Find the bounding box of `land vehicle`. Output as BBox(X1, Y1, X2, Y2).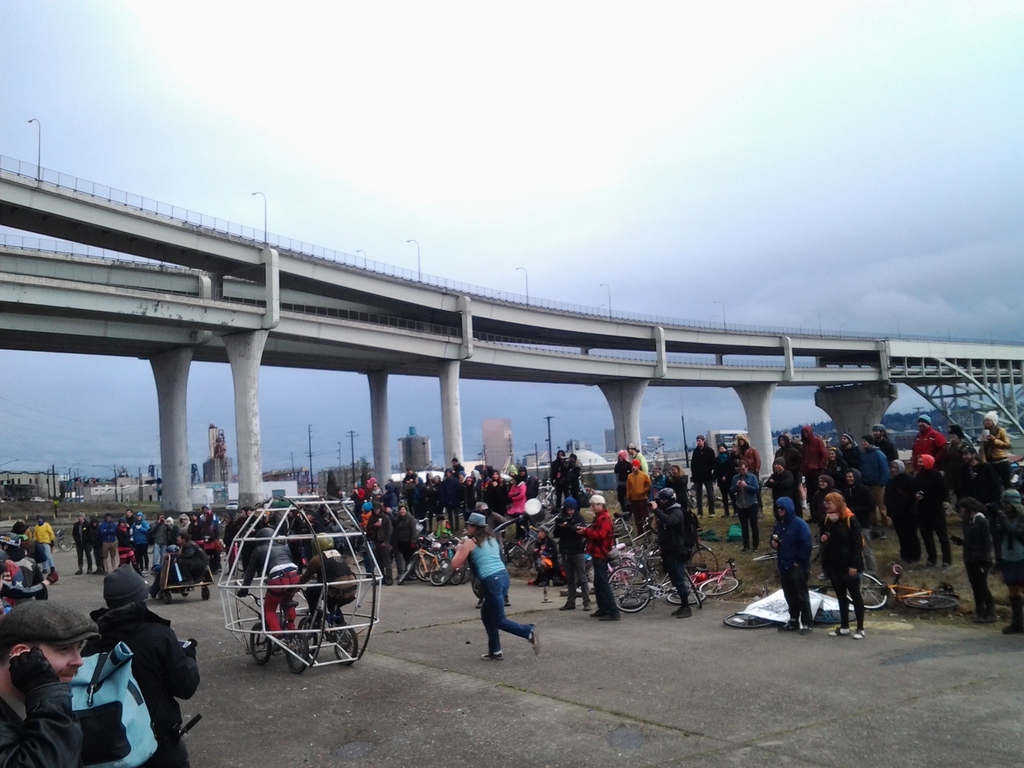
BBox(55, 526, 75, 554).
